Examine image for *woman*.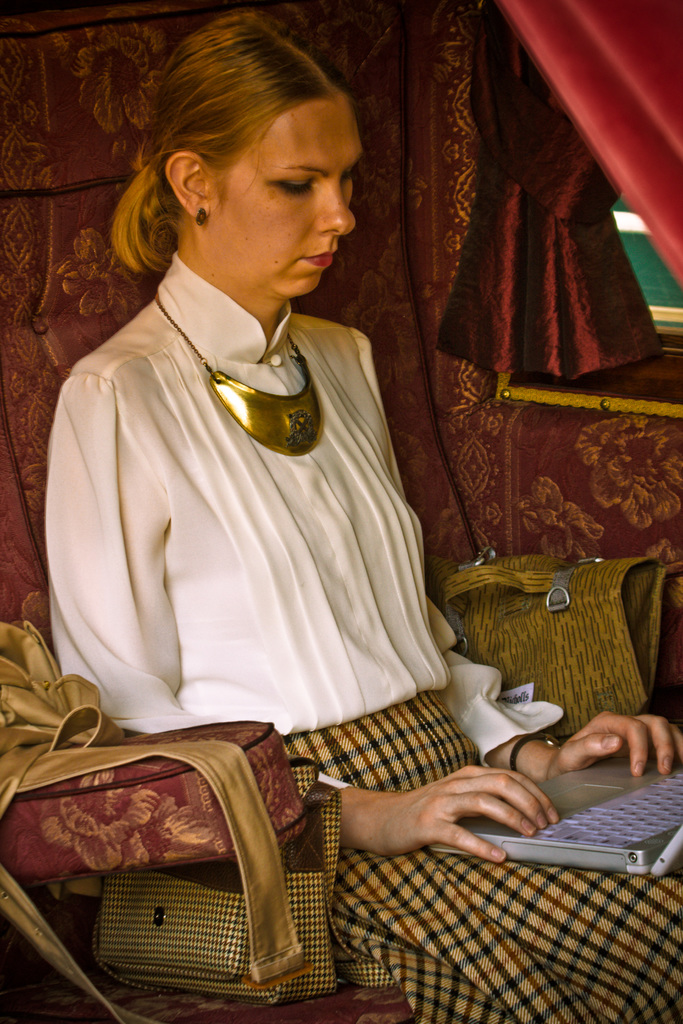
Examination result: bbox=(29, 3, 682, 1012).
